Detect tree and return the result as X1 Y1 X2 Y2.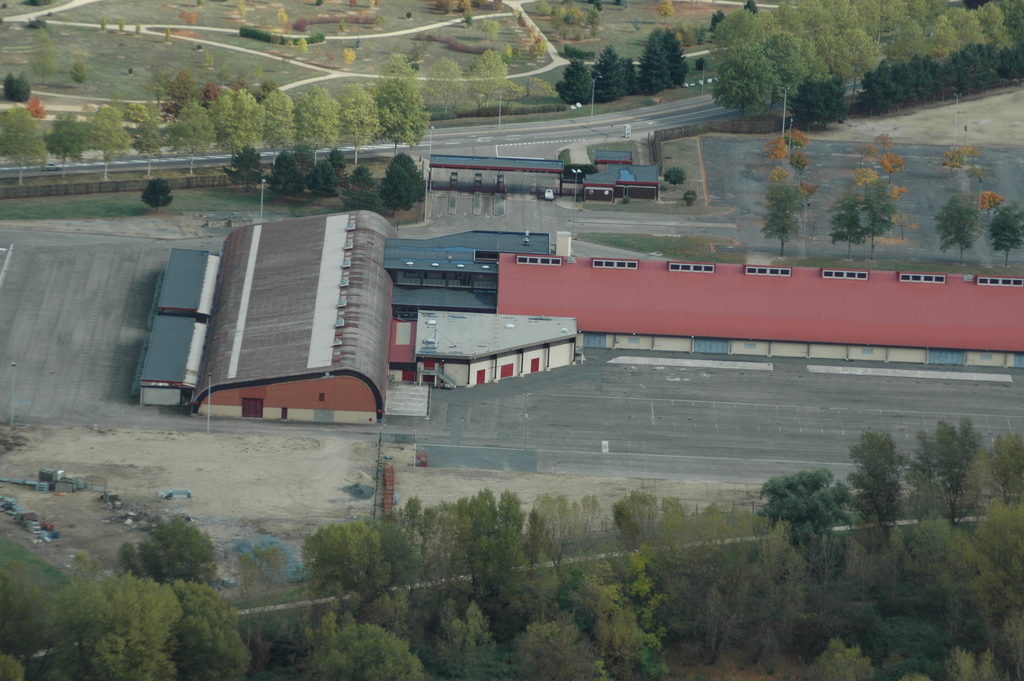
930 197 981 261.
